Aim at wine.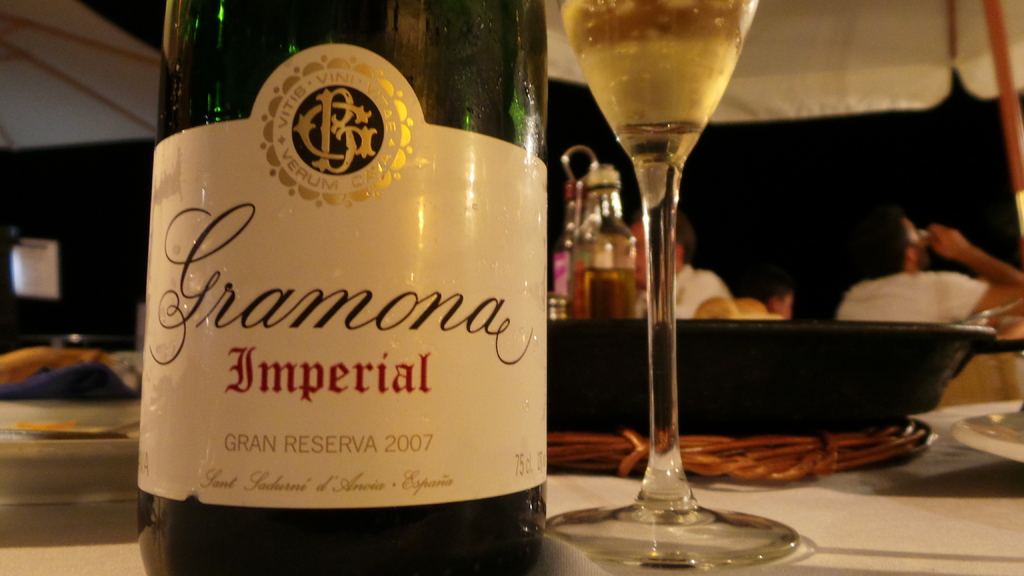
Aimed at [132,0,562,547].
